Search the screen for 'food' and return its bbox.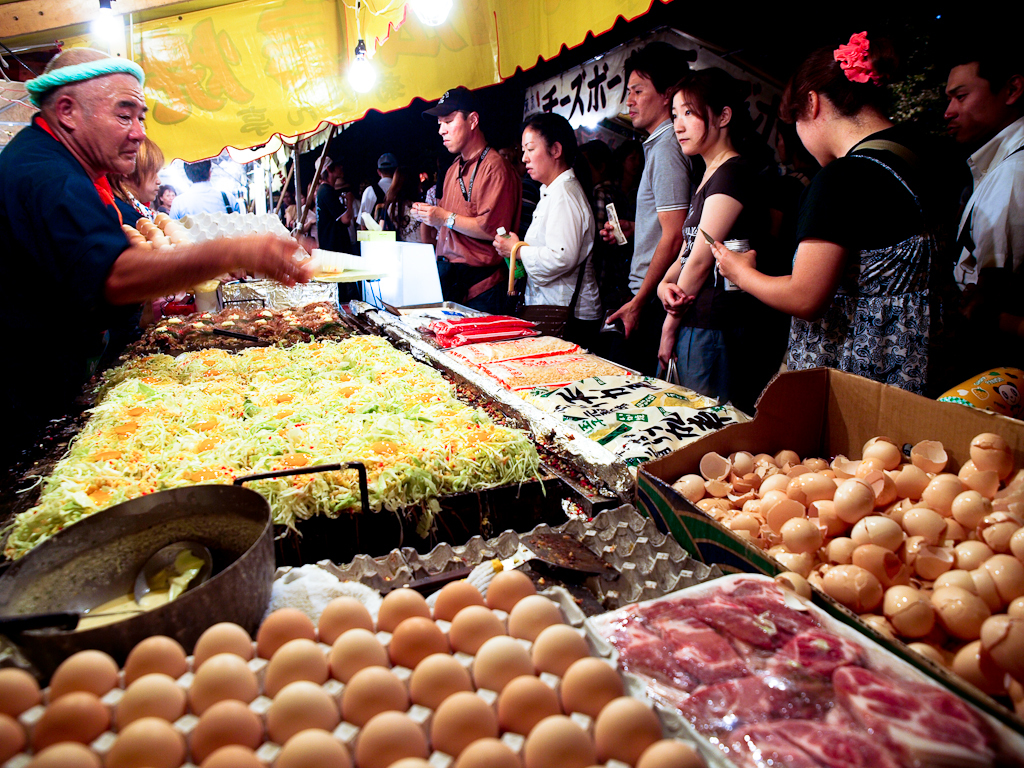
Found: box=[557, 656, 622, 719].
